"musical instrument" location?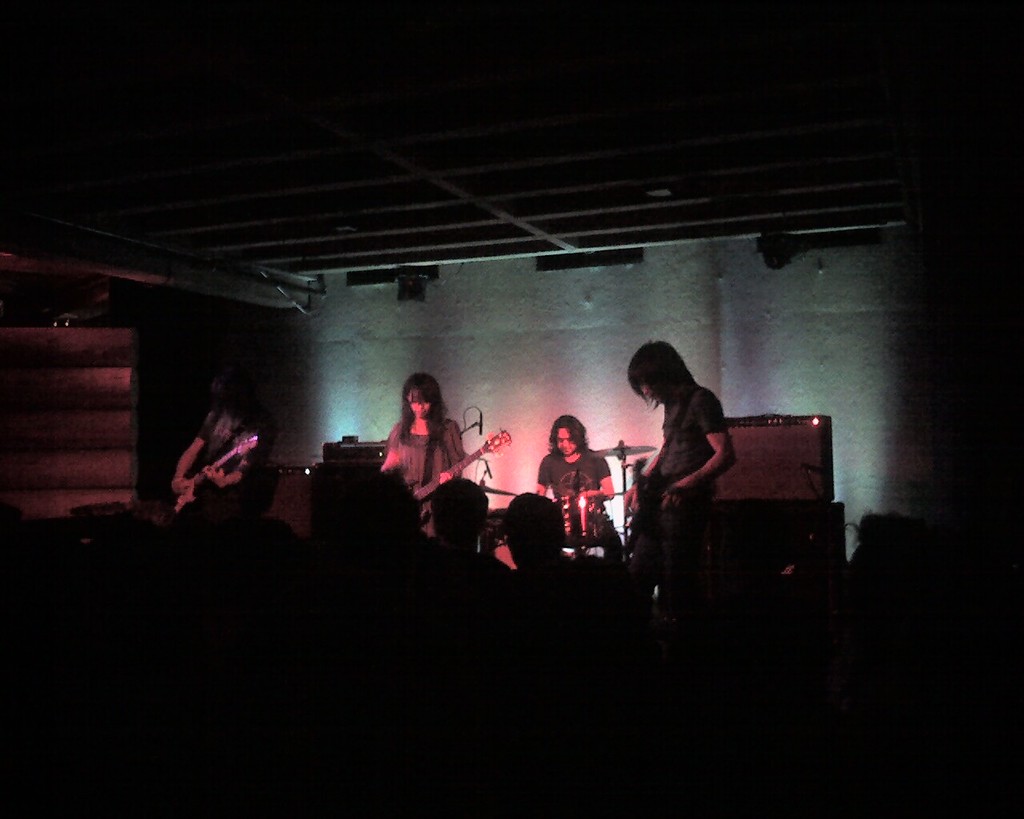
<box>168,430,264,509</box>
